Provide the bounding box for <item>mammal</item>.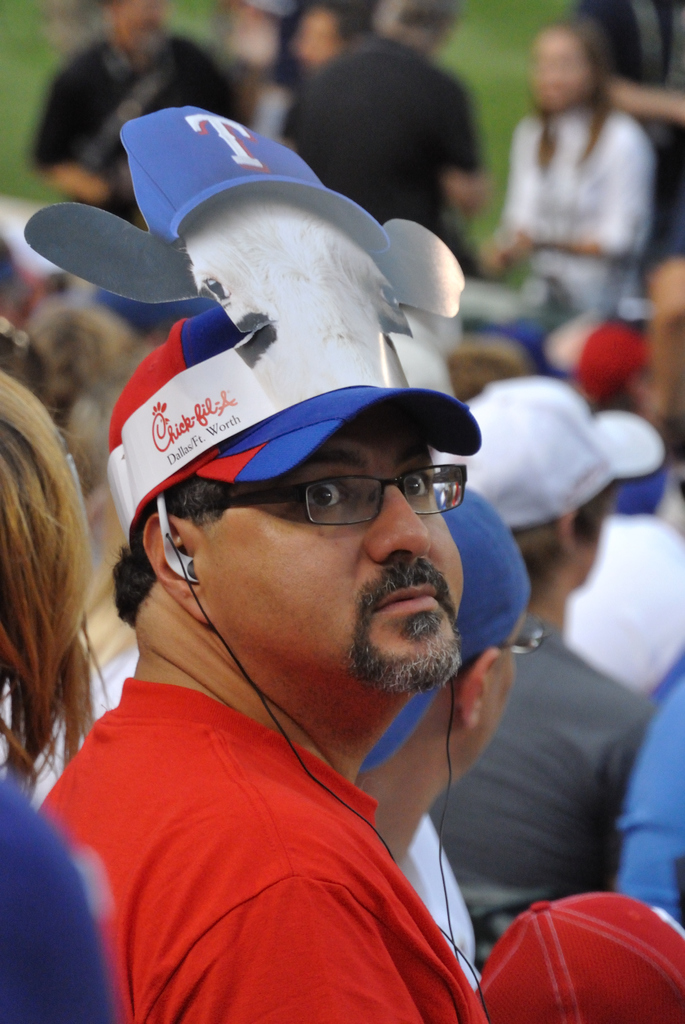
detection(613, 681, 684, 922).
